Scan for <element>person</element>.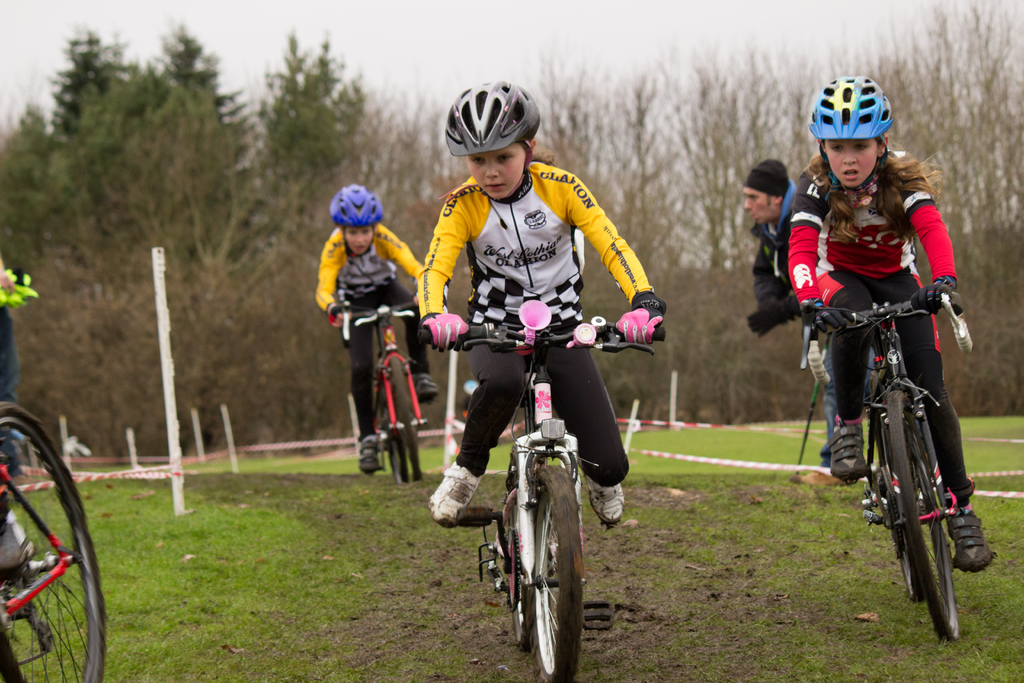
Scan result: rect(751, 149, 879, 462).
